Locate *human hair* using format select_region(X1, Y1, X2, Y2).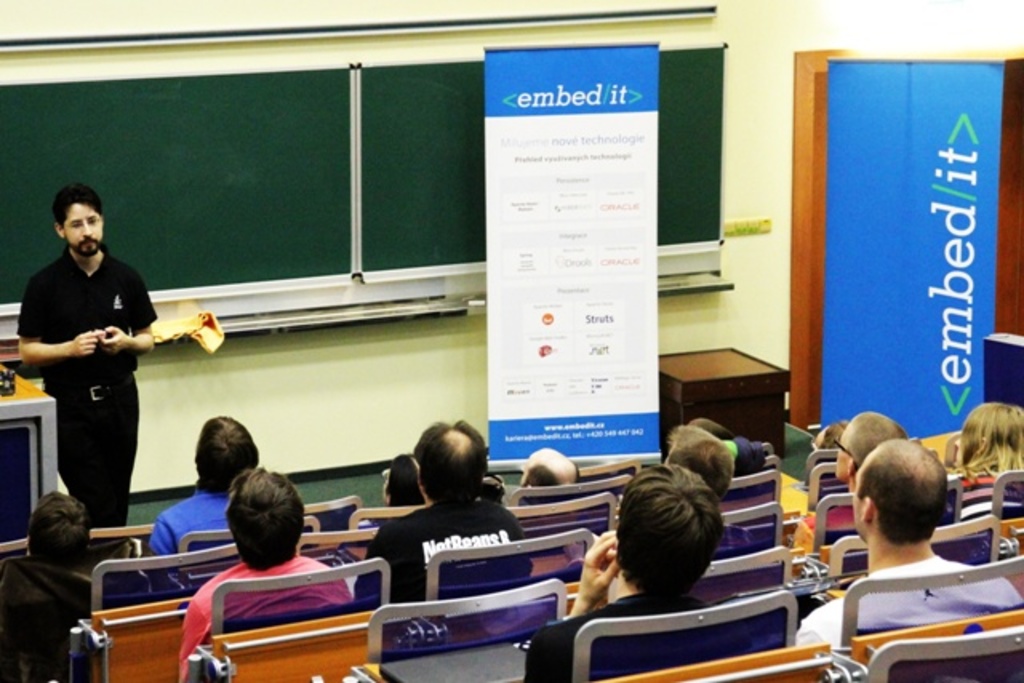
select_region(50, 181, 99, 234).
